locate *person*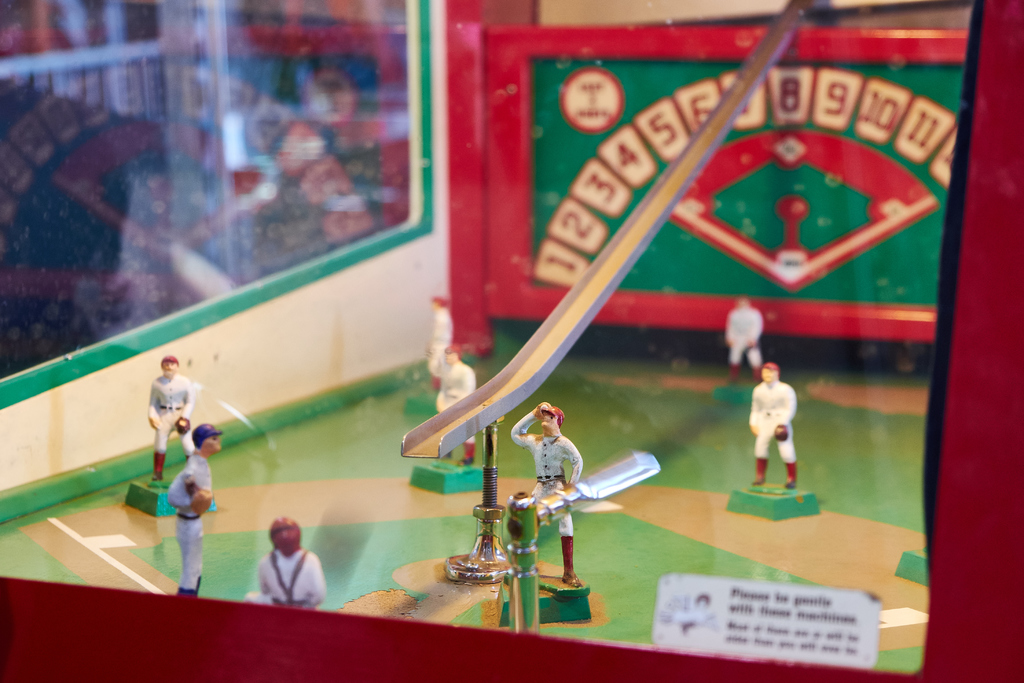
BBox(437, 337, 477, 470)
